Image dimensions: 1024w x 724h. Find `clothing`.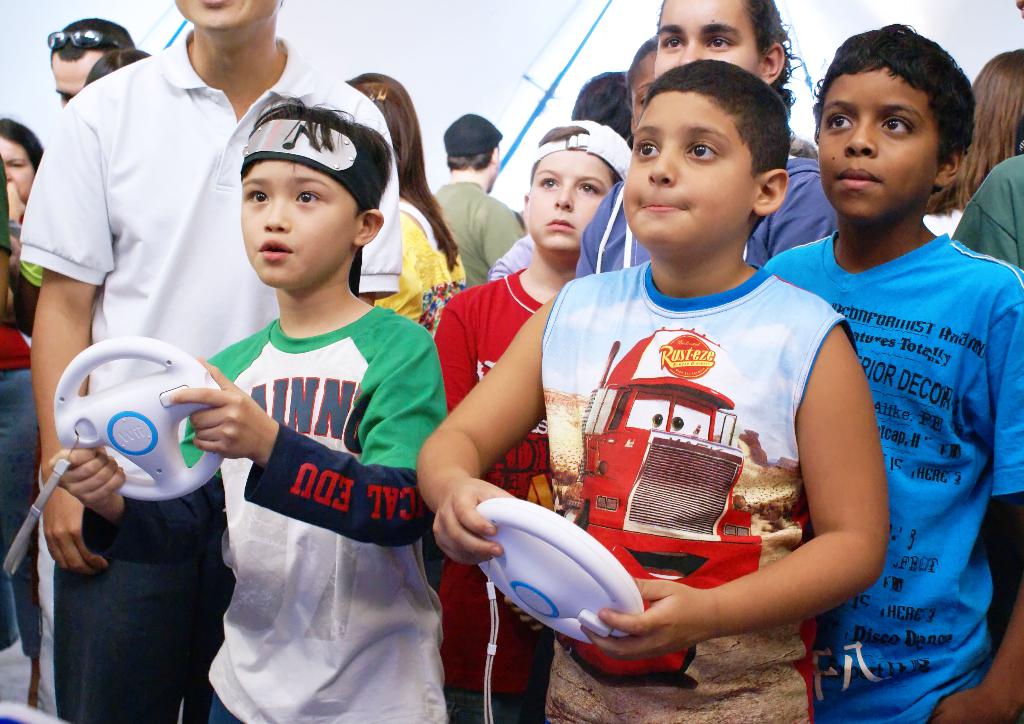
l=16, t=30, r=403, b=723.
